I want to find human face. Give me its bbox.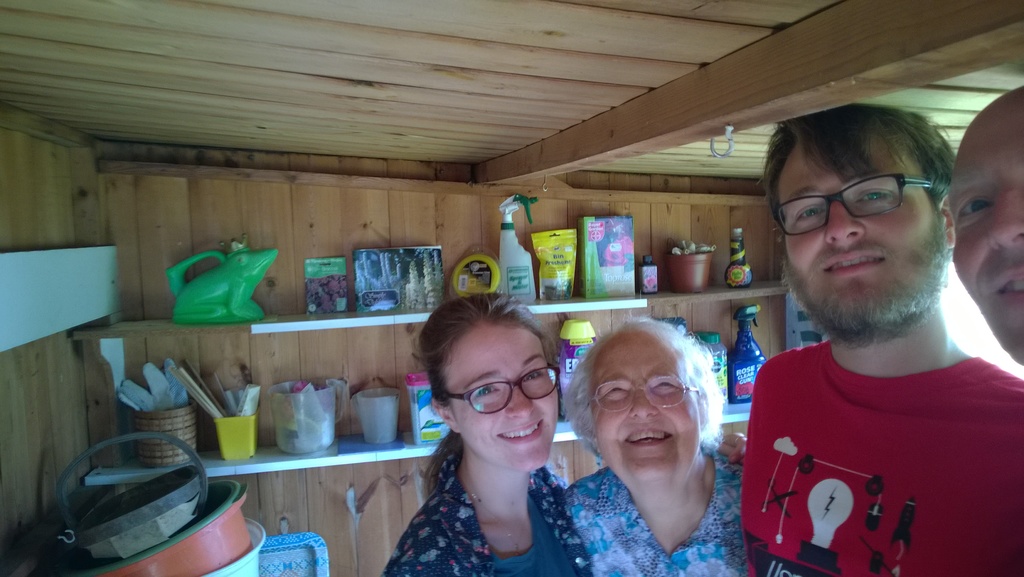
591:341:696:487.
